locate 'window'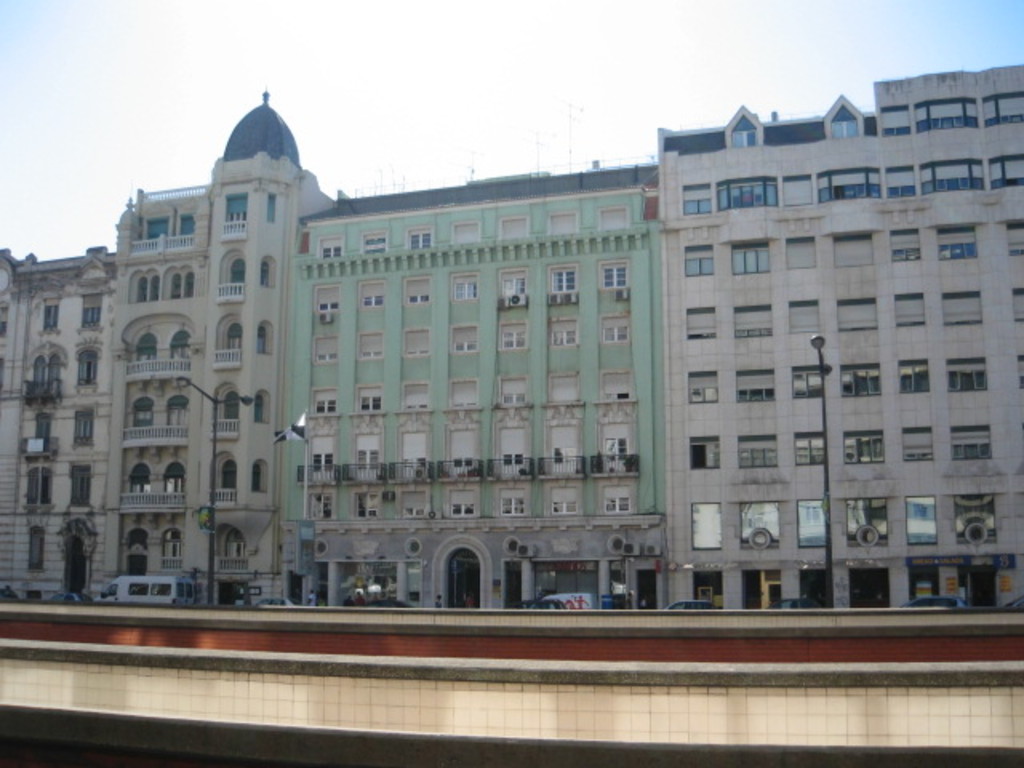
Rect(842, 362, 880, 397)
